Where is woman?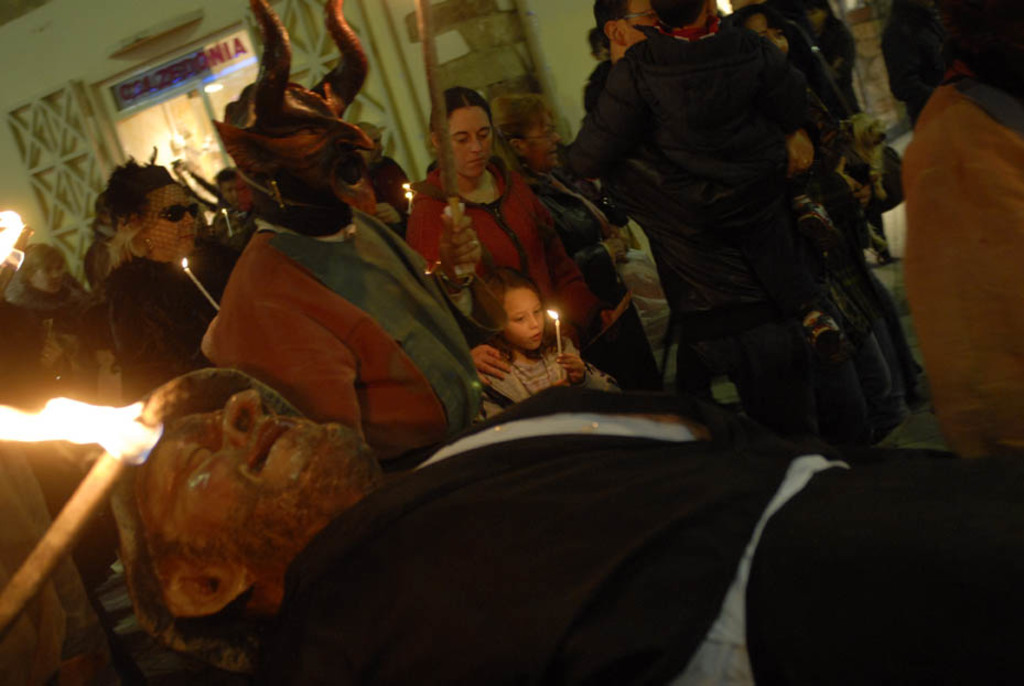
bbox=(11, 238, 93, 340).
